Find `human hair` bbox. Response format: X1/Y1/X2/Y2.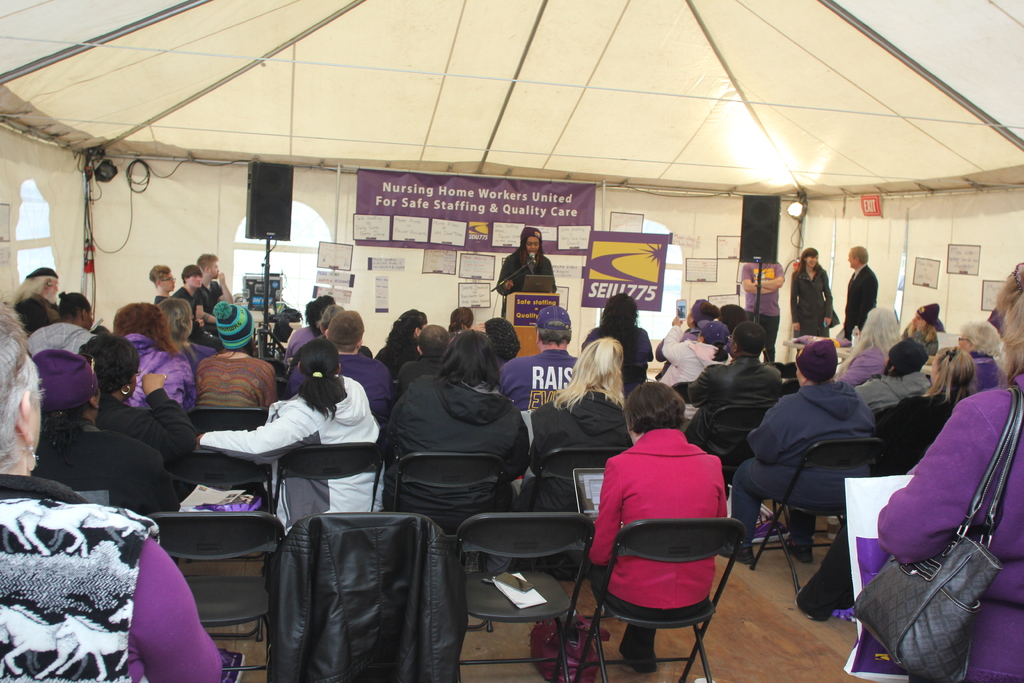
178/262/204/284.
